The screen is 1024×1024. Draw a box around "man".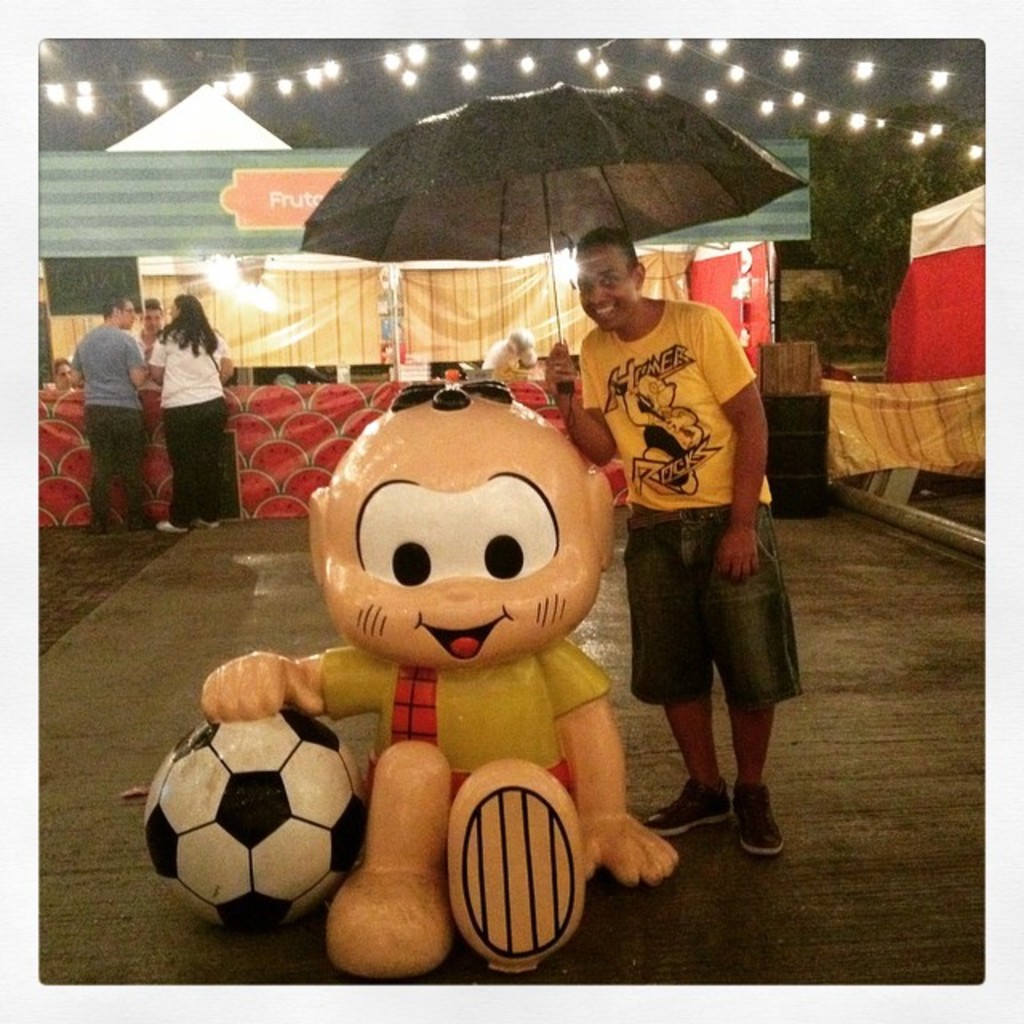
558/186/802/880.
